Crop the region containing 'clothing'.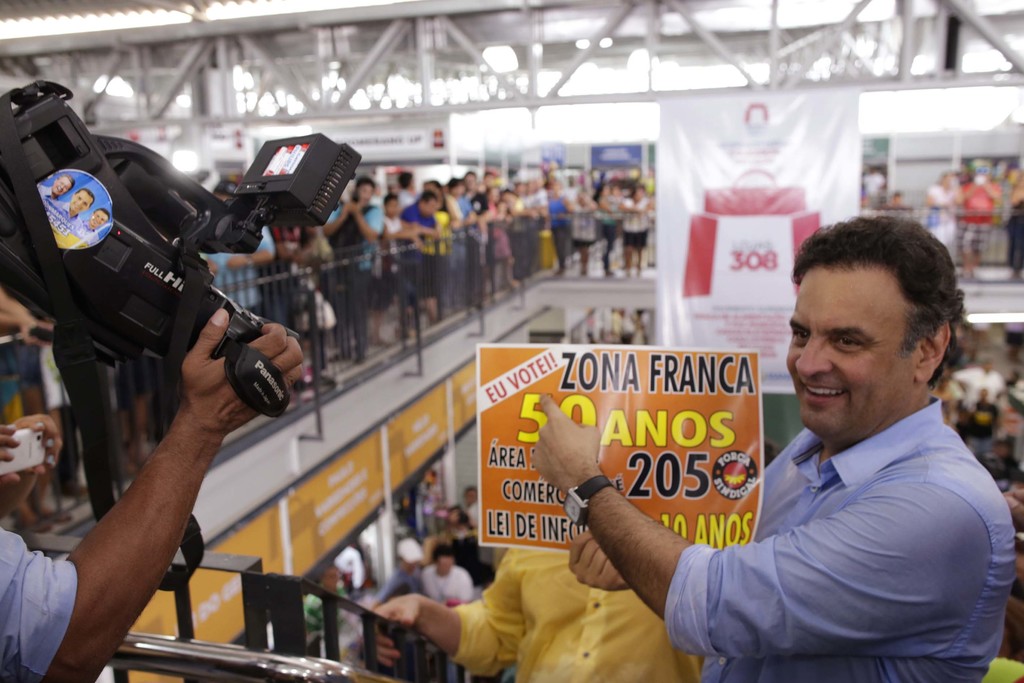
Crop region: locate(442, 527, 483, 579).
